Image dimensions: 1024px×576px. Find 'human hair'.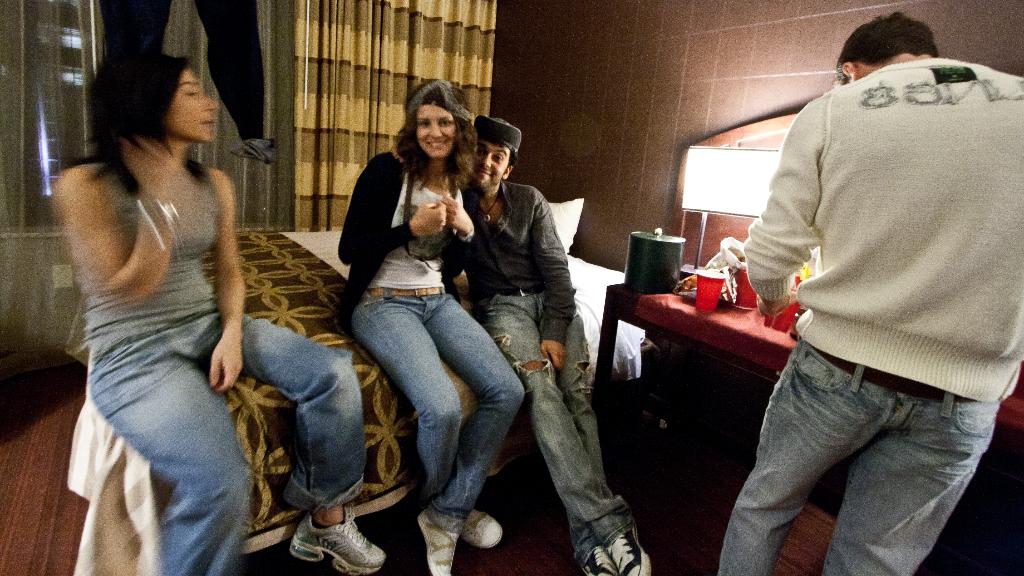
85/51/228/182.
